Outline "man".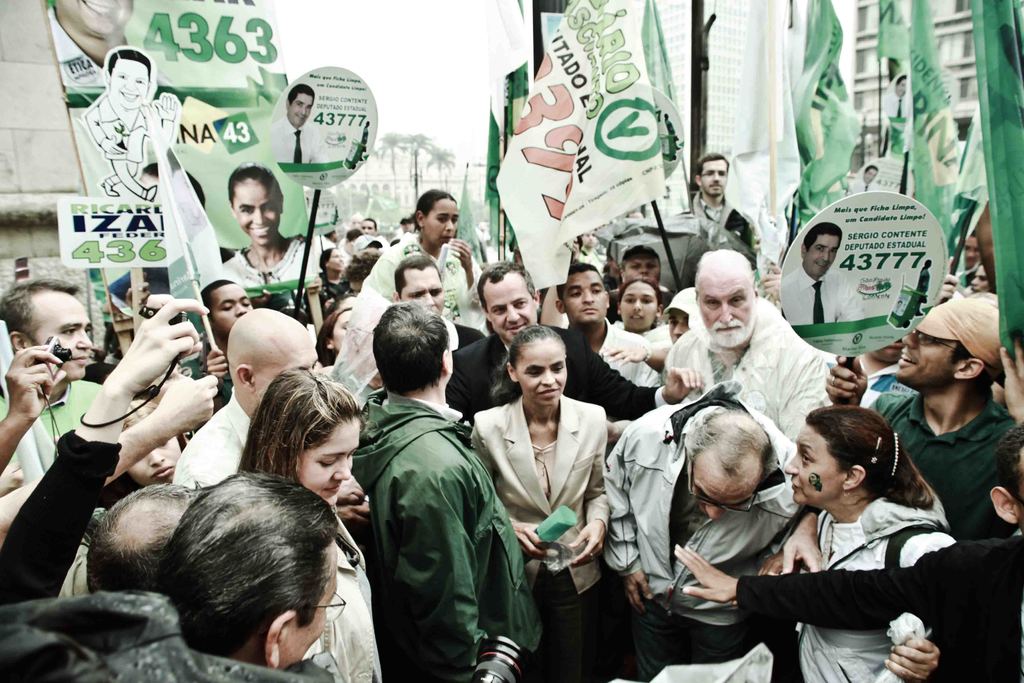
Outline: box(85, 51, 178, 199).
